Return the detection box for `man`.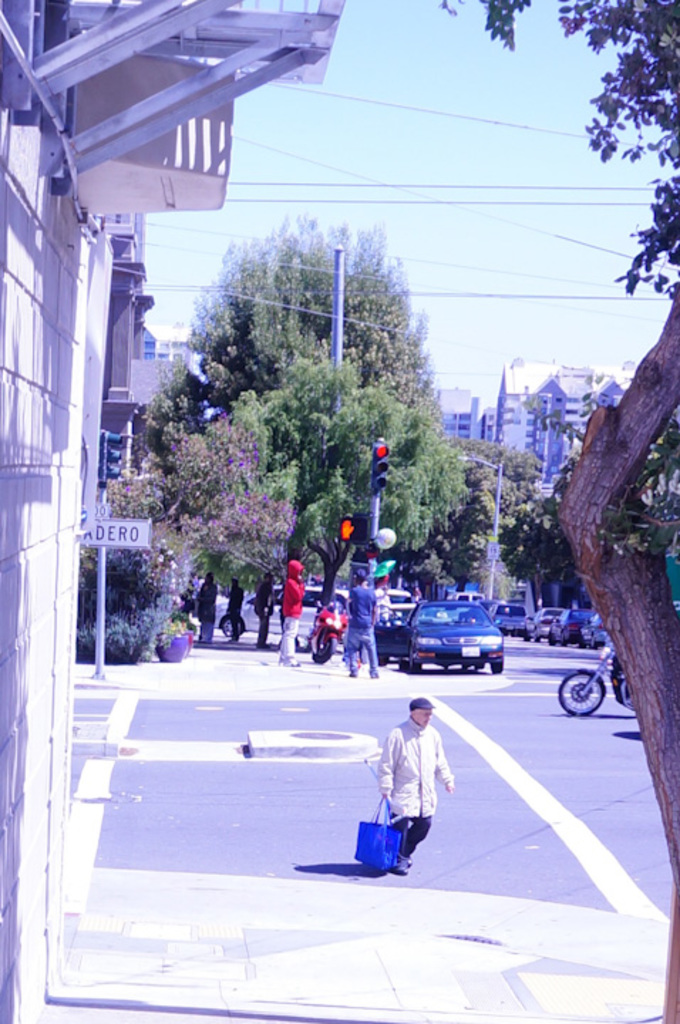
[383,694,454,887].
